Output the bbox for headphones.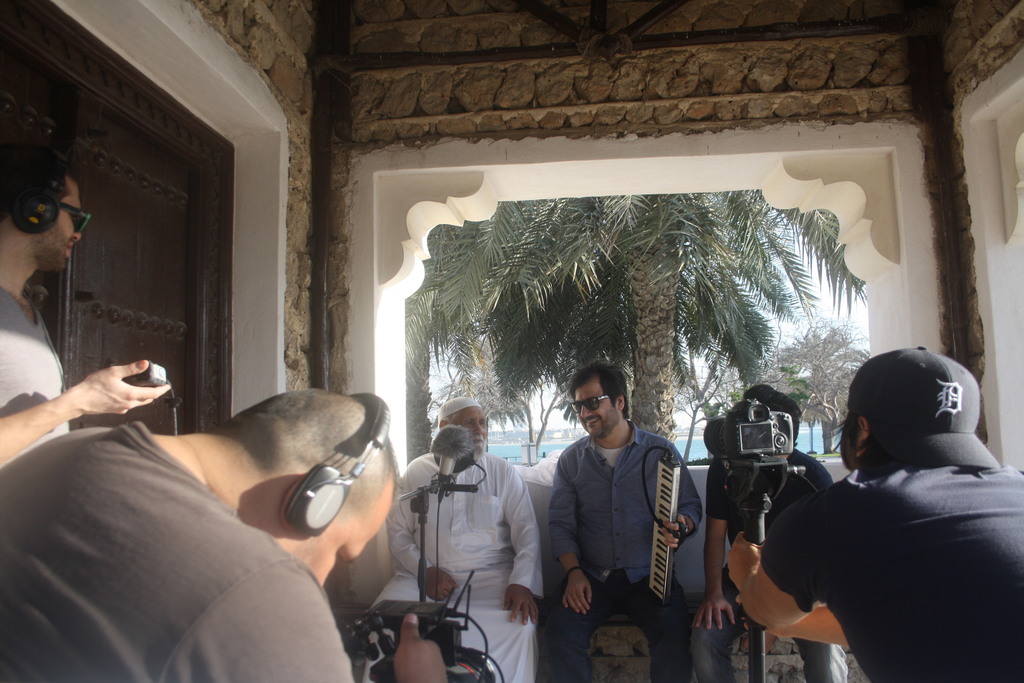
{"x1": 282, "y1": 388, "x2": 392, "y2": 538}.
